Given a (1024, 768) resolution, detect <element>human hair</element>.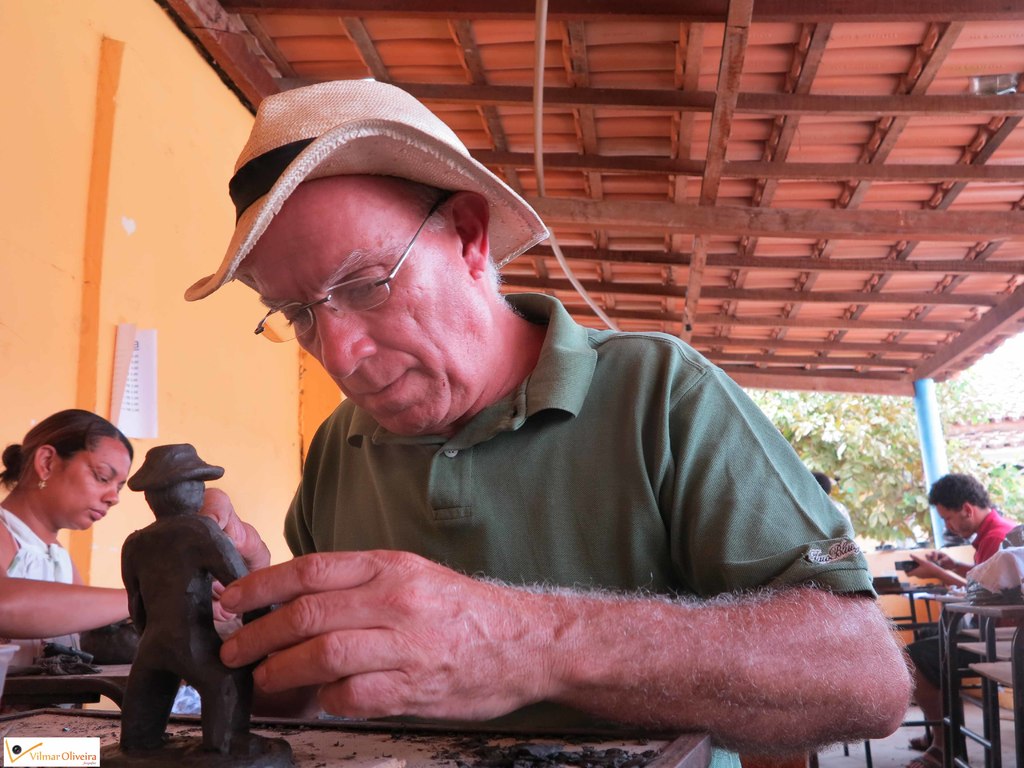
region(927, 472, 995, 512).
